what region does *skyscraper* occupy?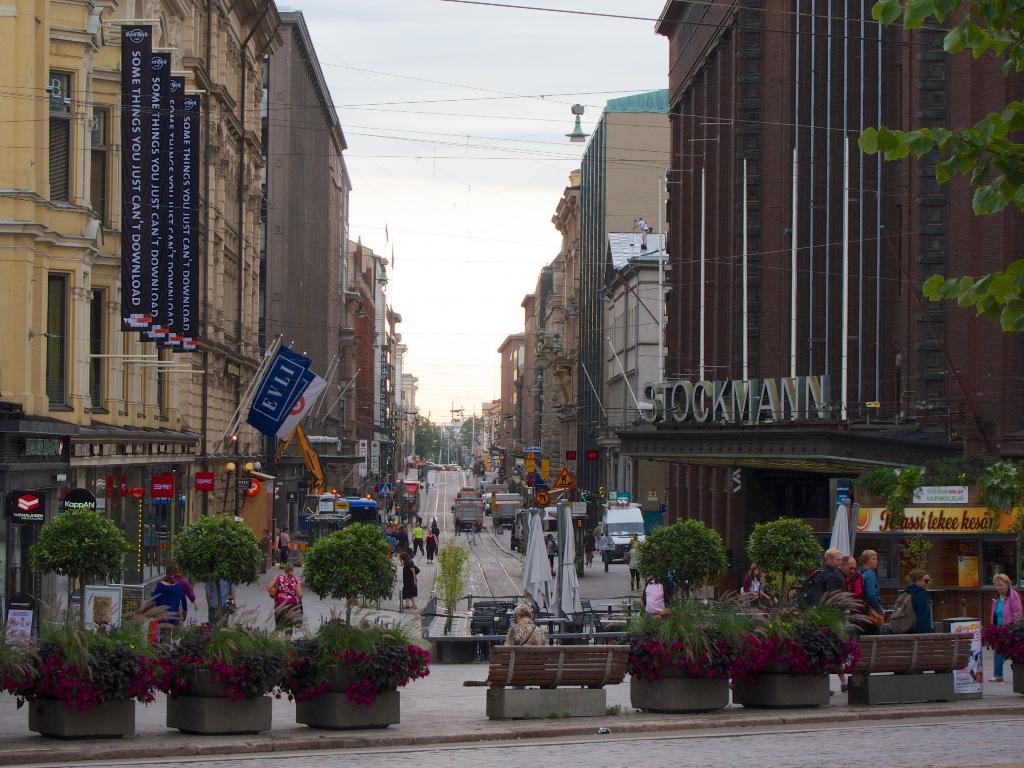
bbox=(647, 0, 1023, 588).
